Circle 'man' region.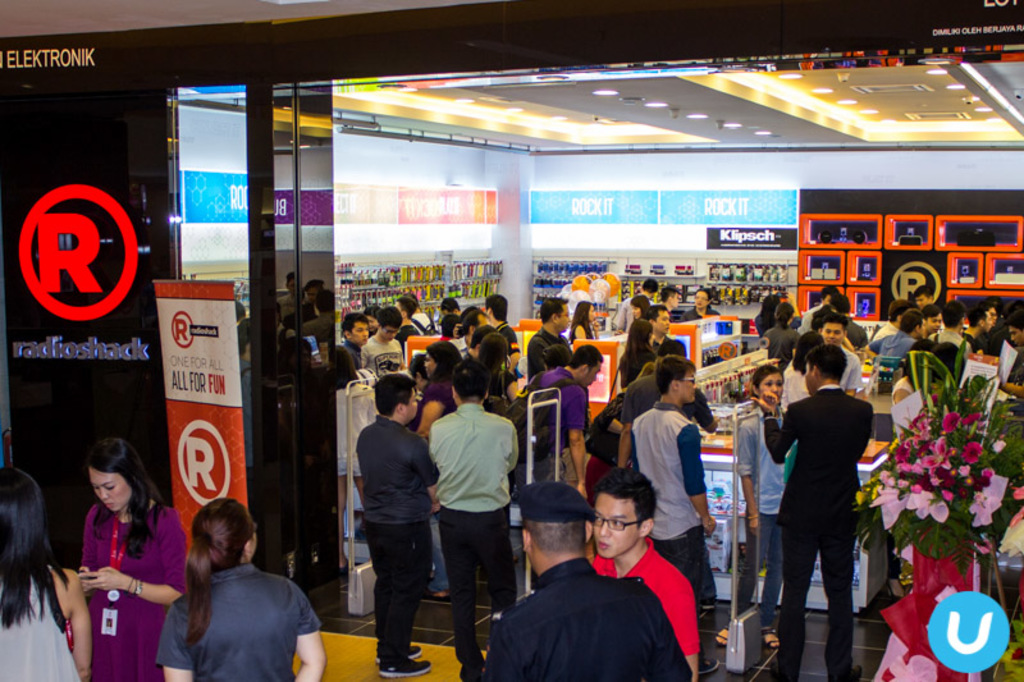
Region: bbox=[627, 274, 652, 345].
